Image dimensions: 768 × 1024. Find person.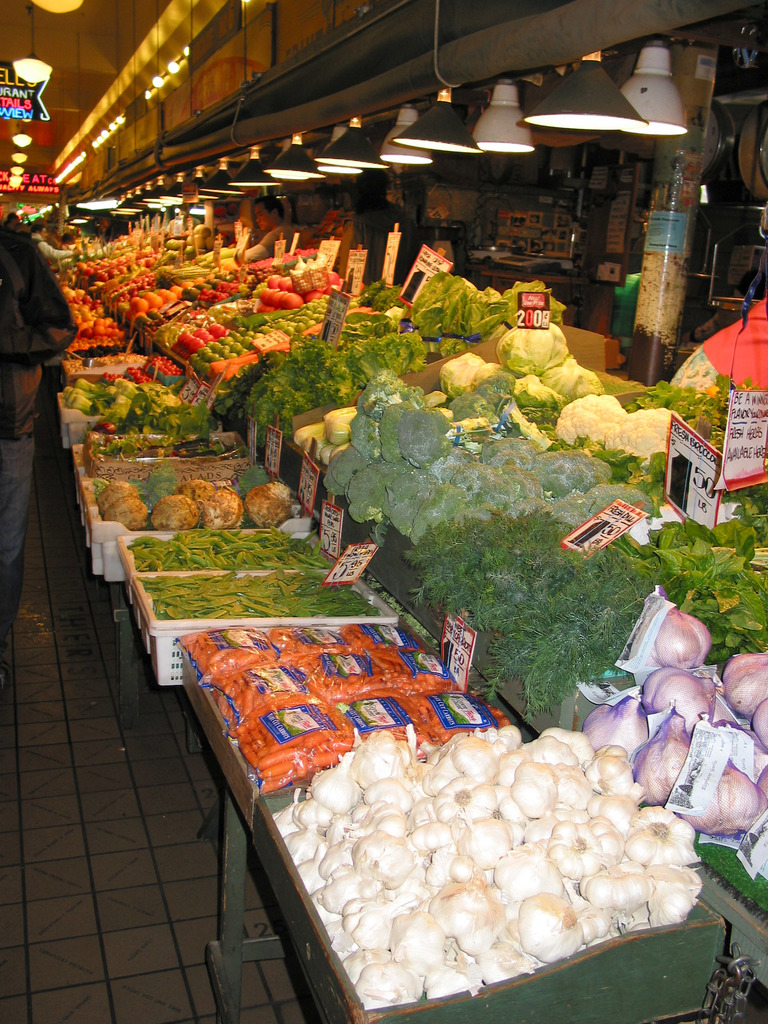
box=[30, 220, 90, 266].
